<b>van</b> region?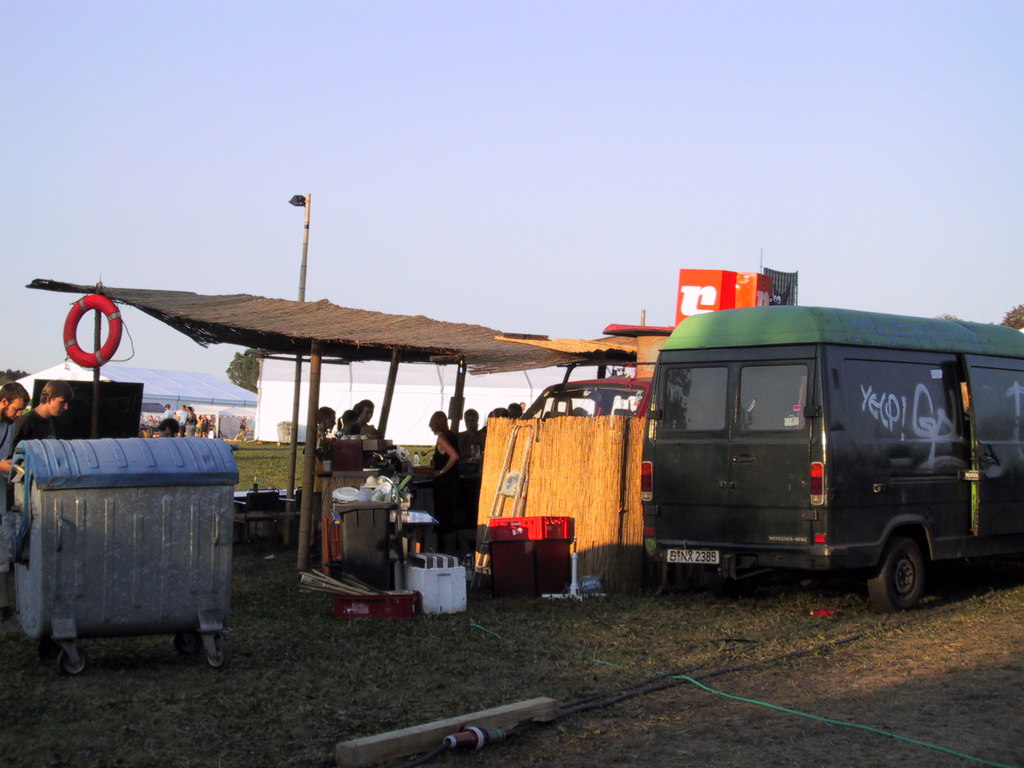
bbox=(639, 301, 1023, 615)
